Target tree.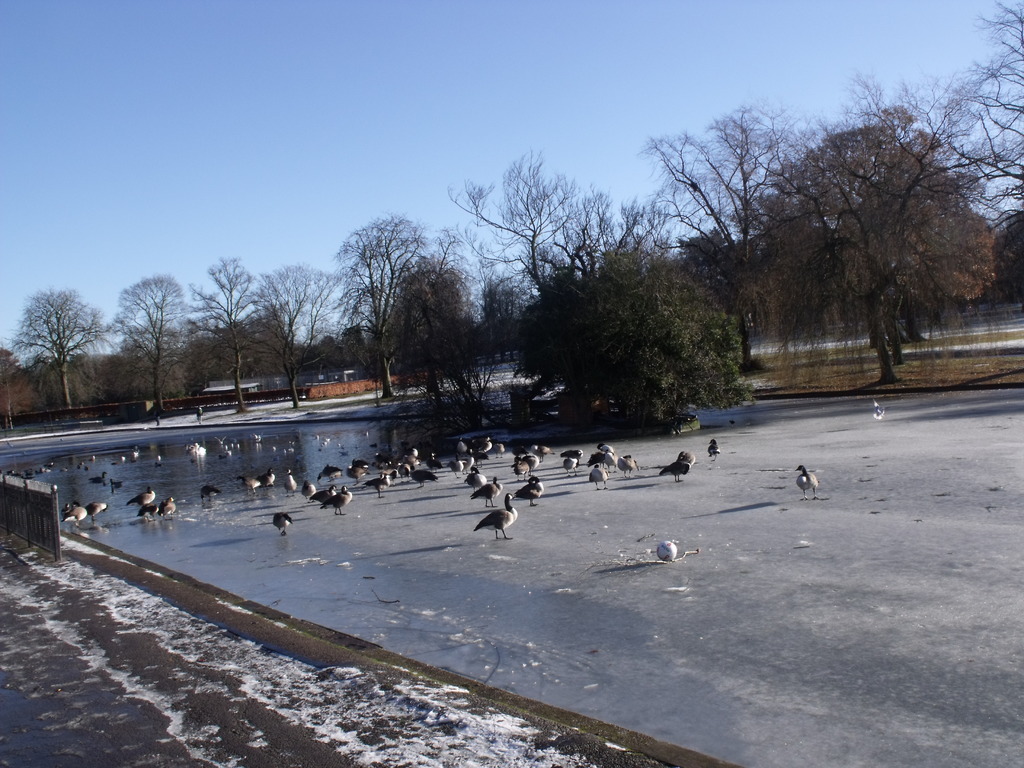
Target region: Rect(934, 0, 1023, 302).
